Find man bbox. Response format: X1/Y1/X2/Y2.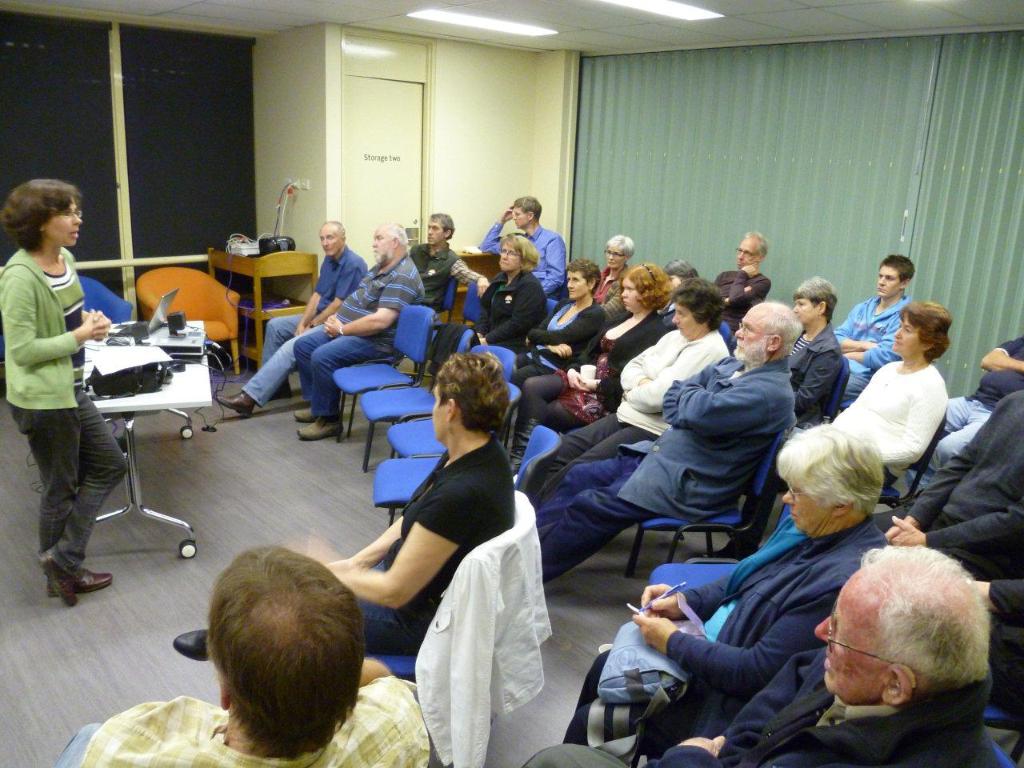
530/542/1014/767.
